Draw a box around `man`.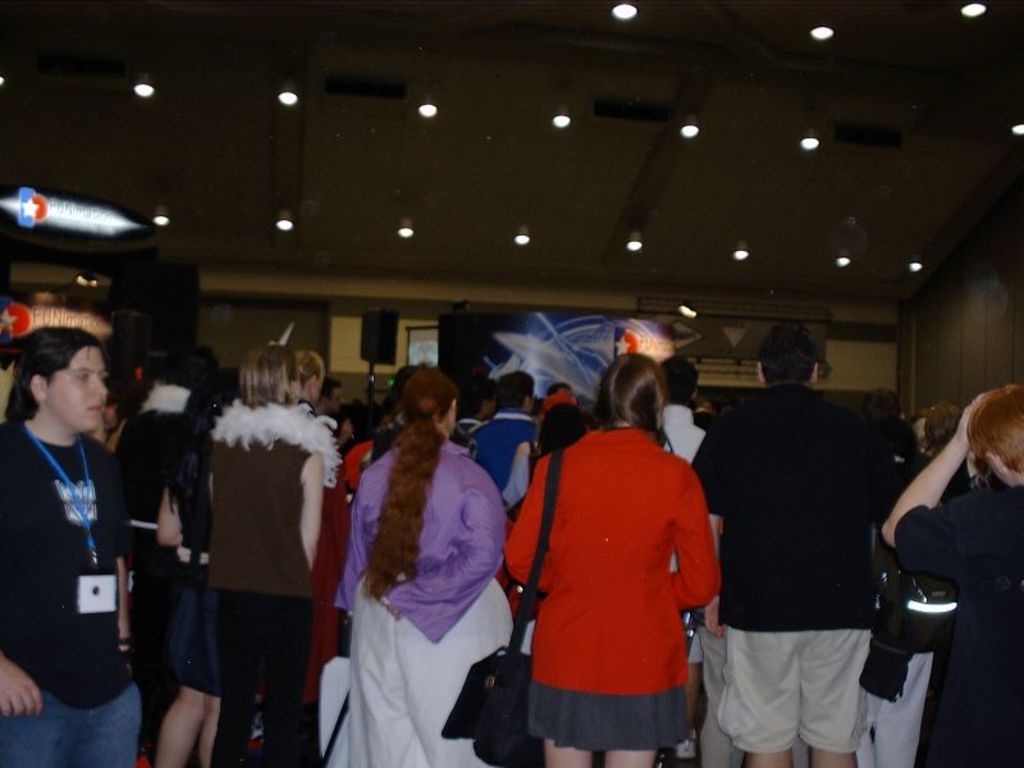
Rect(452, 376, 499, 447).
